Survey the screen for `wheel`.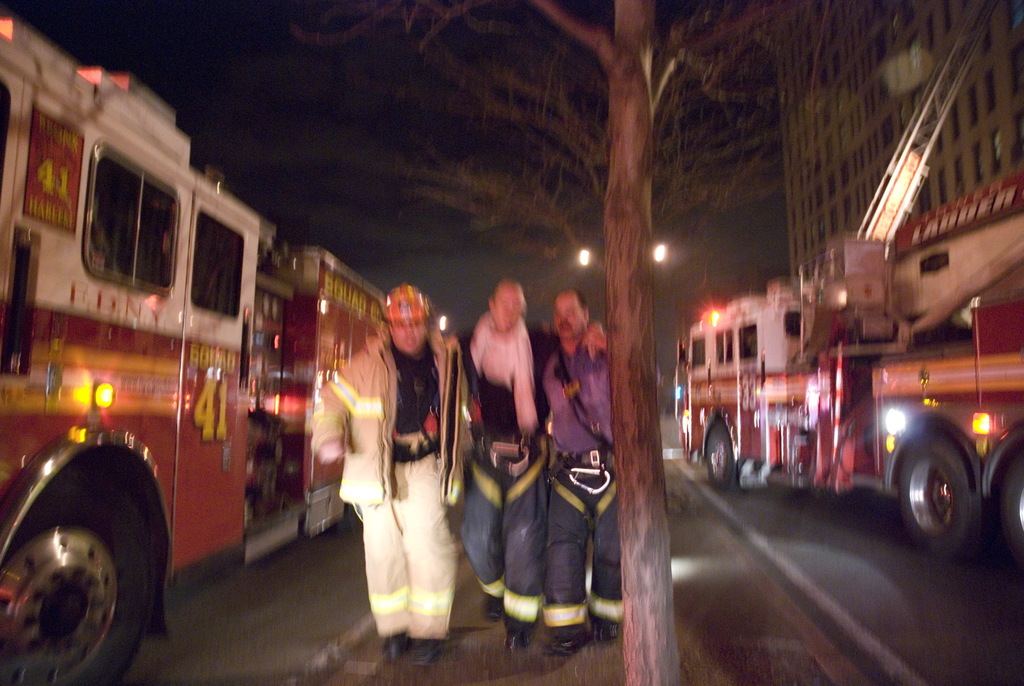
Survey found: [x1=894, y1=435, x2=1001, y2=570].
